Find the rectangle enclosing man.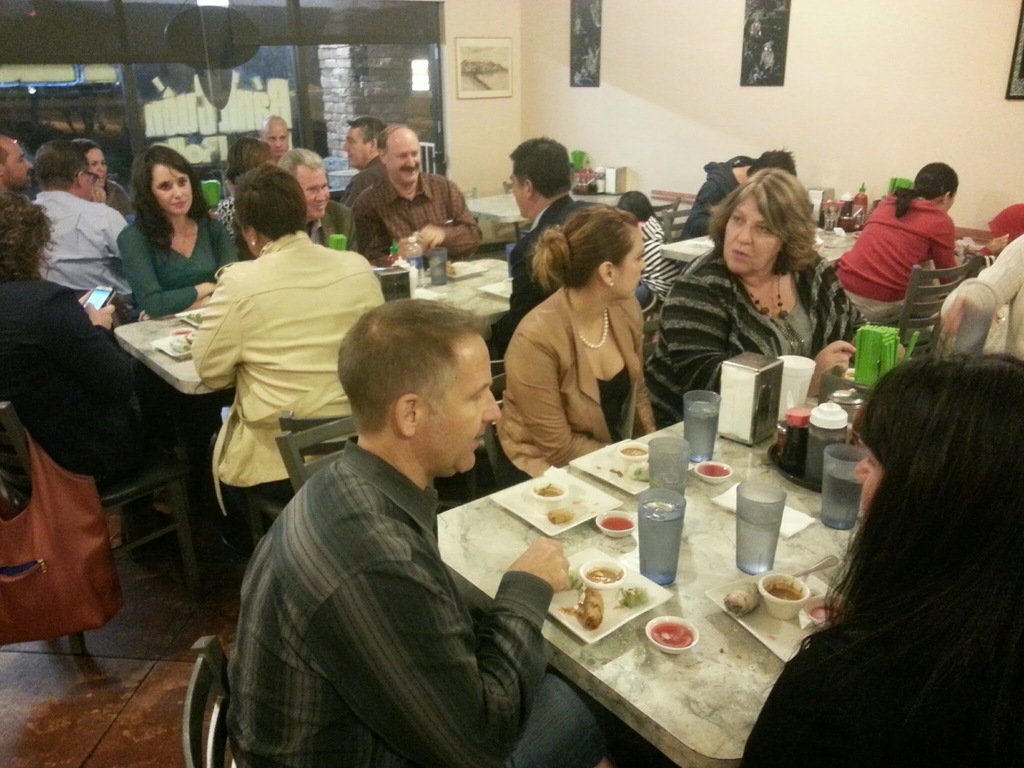
bbox=(212, 280, 567, 764).
